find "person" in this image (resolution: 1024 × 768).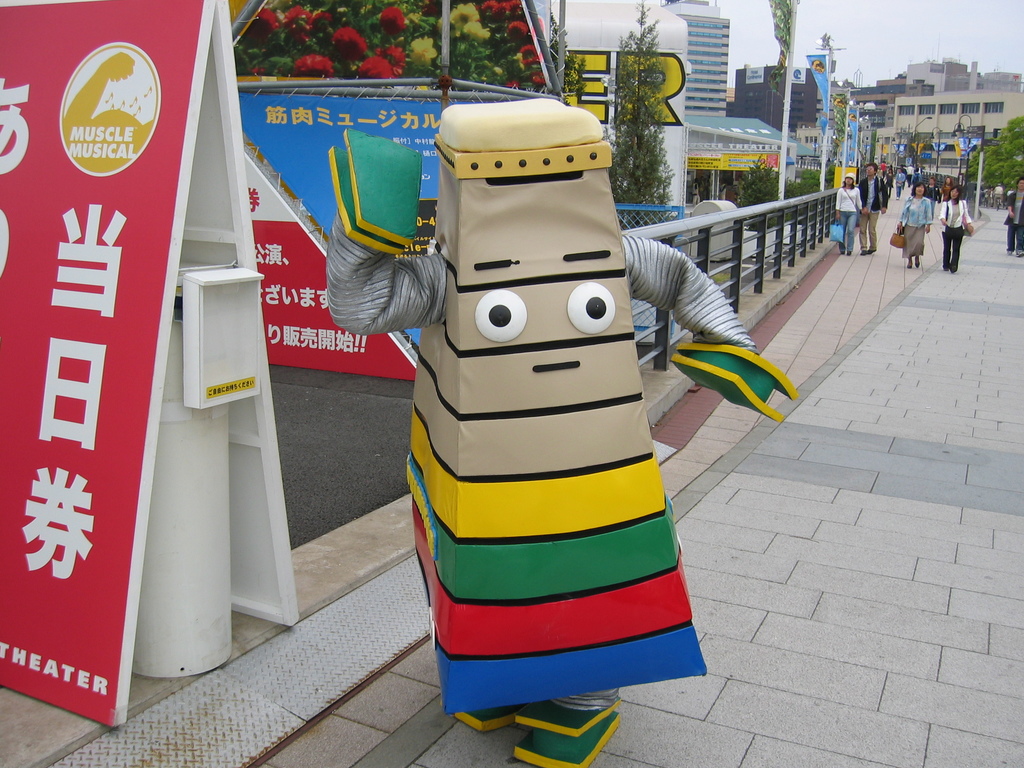
locate(1005, 175, 1023, 255).
